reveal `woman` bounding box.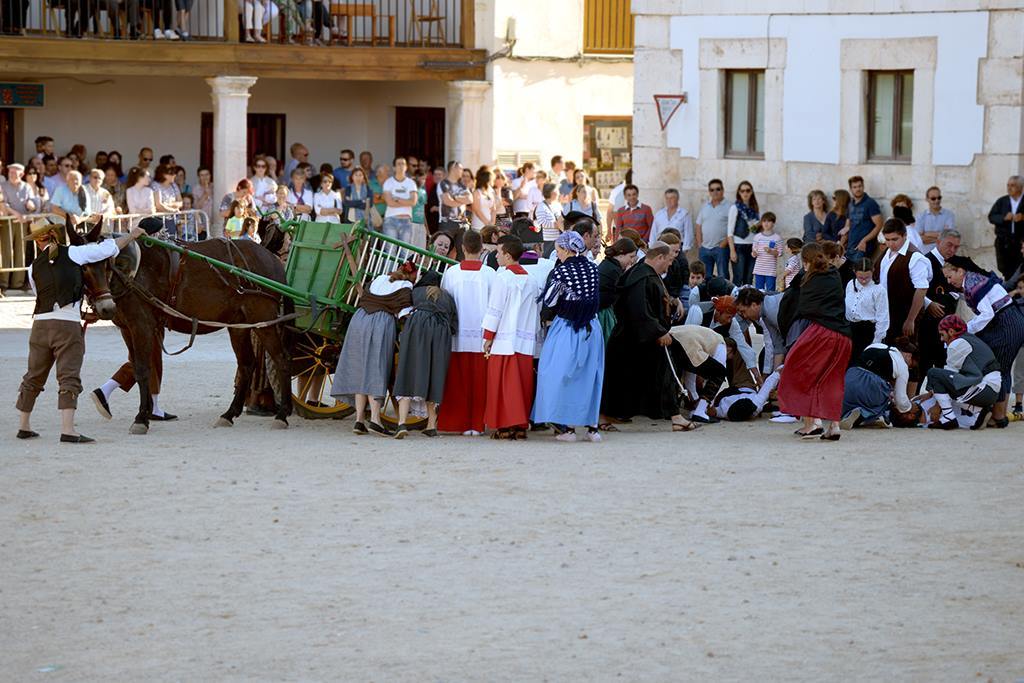
Revealed: x1=535 y1=182 x2=562 y2=251.
